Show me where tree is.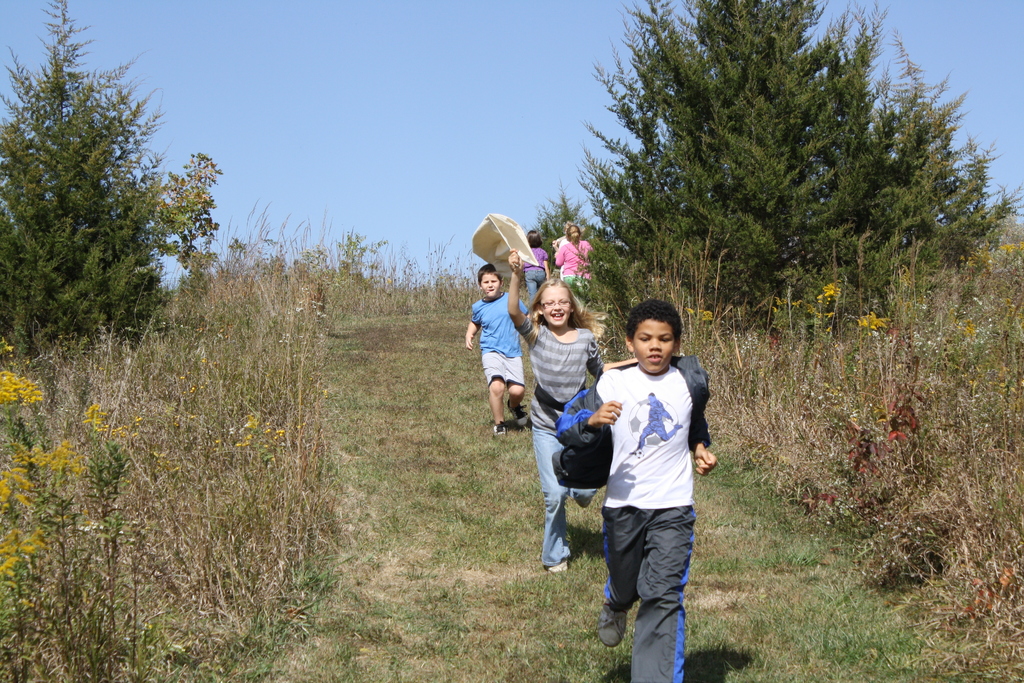
tree is at pyautogui.locateOnScreen(150, 150, 216, 284).
